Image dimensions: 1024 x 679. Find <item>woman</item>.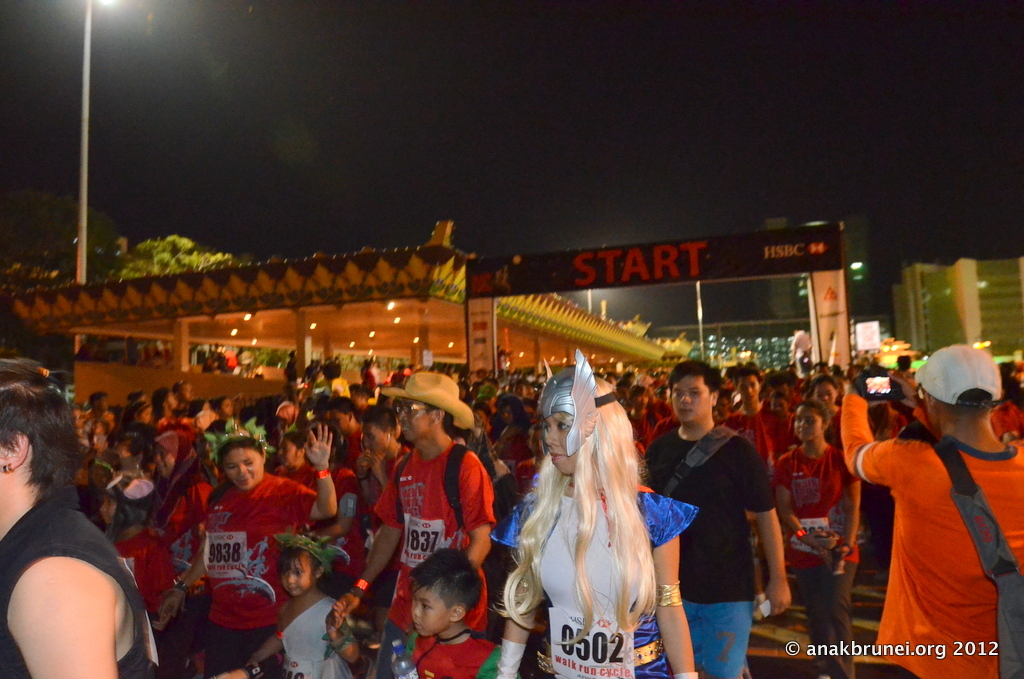
[x1=512, y1=364, x2=700, y2=667].
